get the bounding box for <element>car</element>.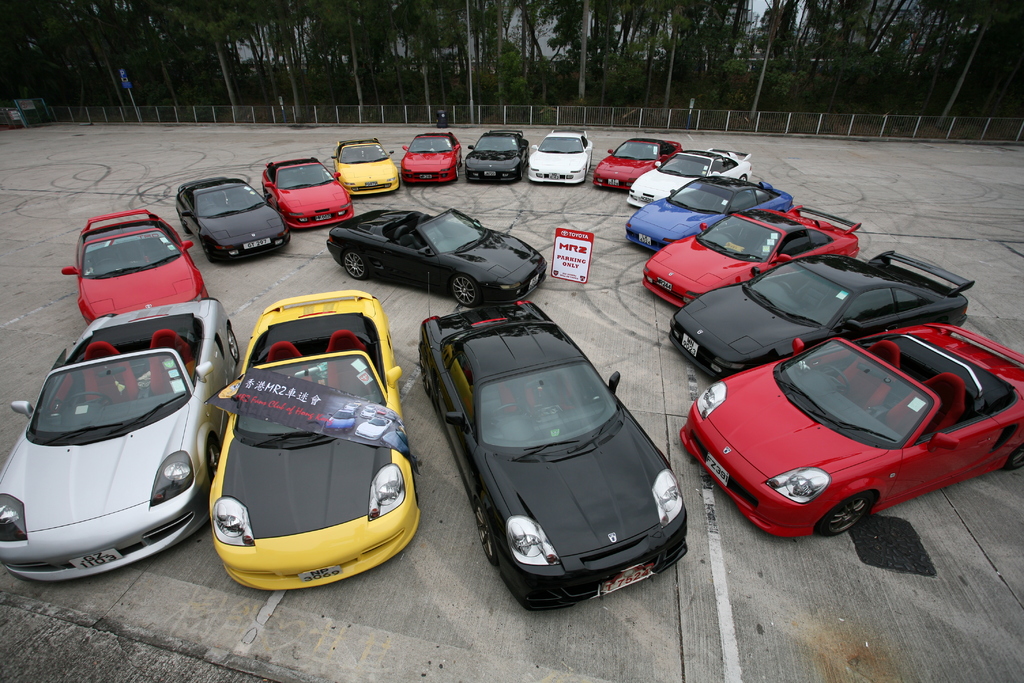
<region>323, 206, 551, 309</region>.
